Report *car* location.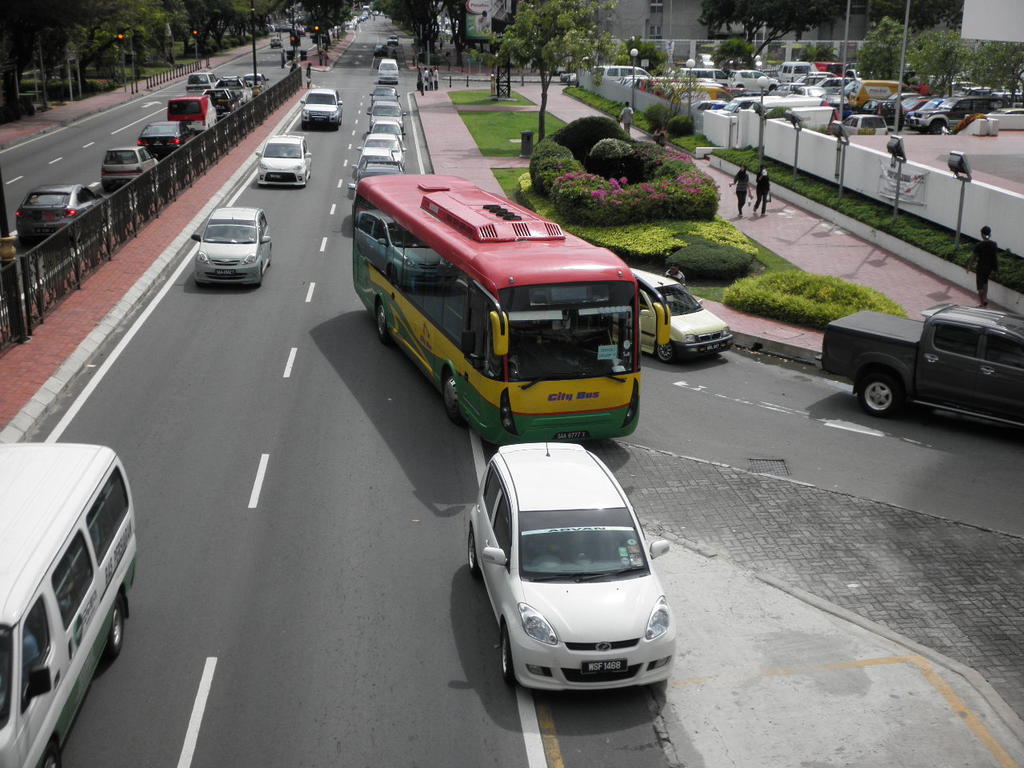
Report: <bbox>102, 146, 152, 198</bbox>.
